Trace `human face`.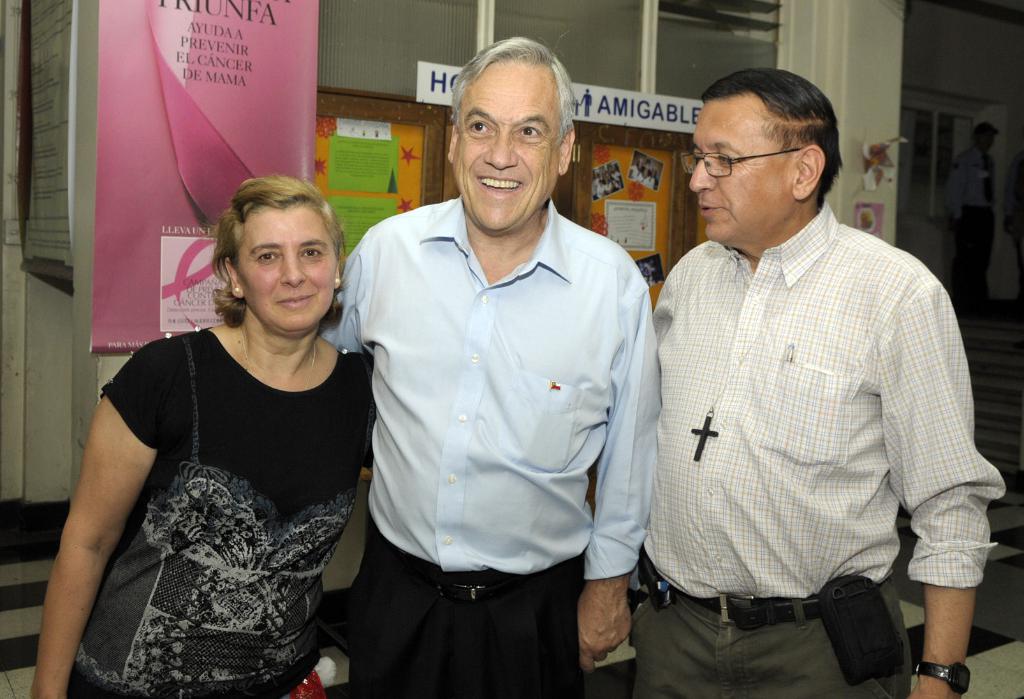
Traced to 233/209/337/335.
